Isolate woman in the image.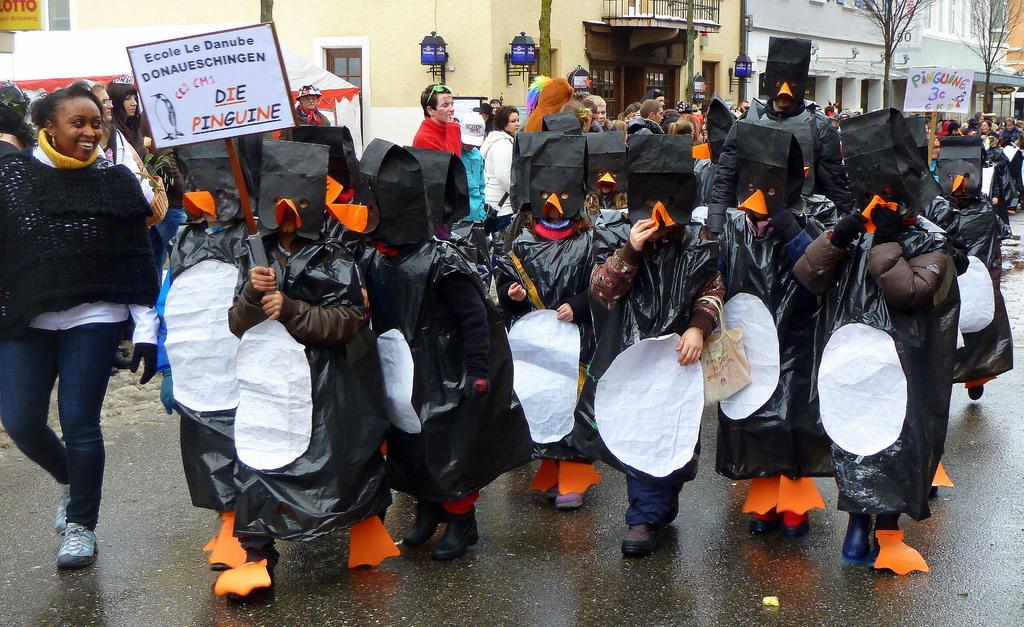
Isolated region: (x1=474, y1=105, x2=521, y2=277).
